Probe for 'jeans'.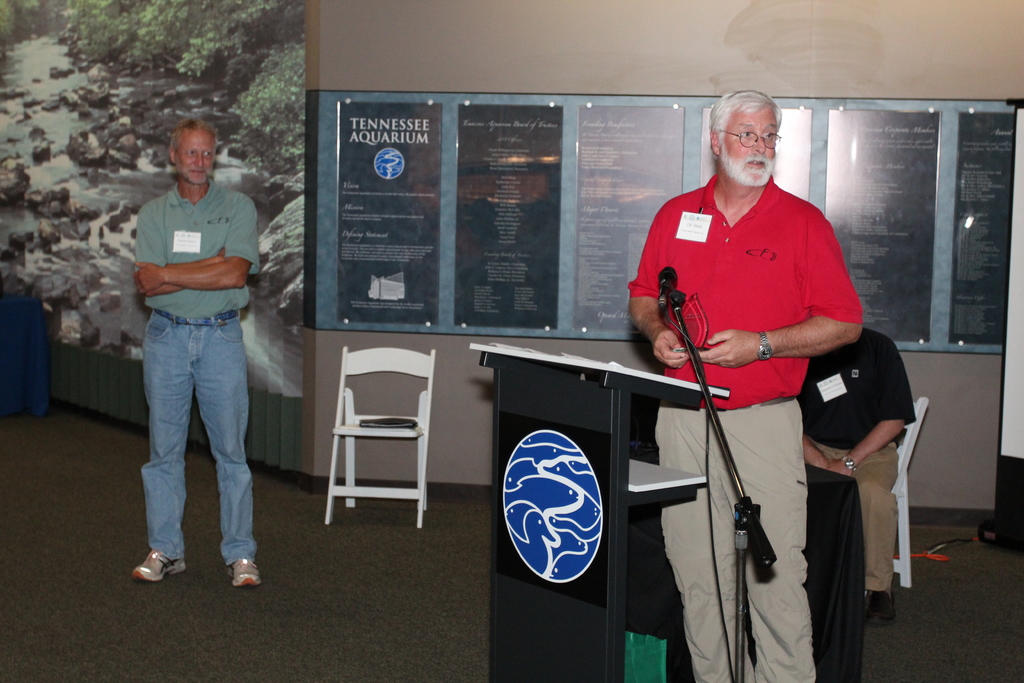
Probe result: 810,443,902,593.
